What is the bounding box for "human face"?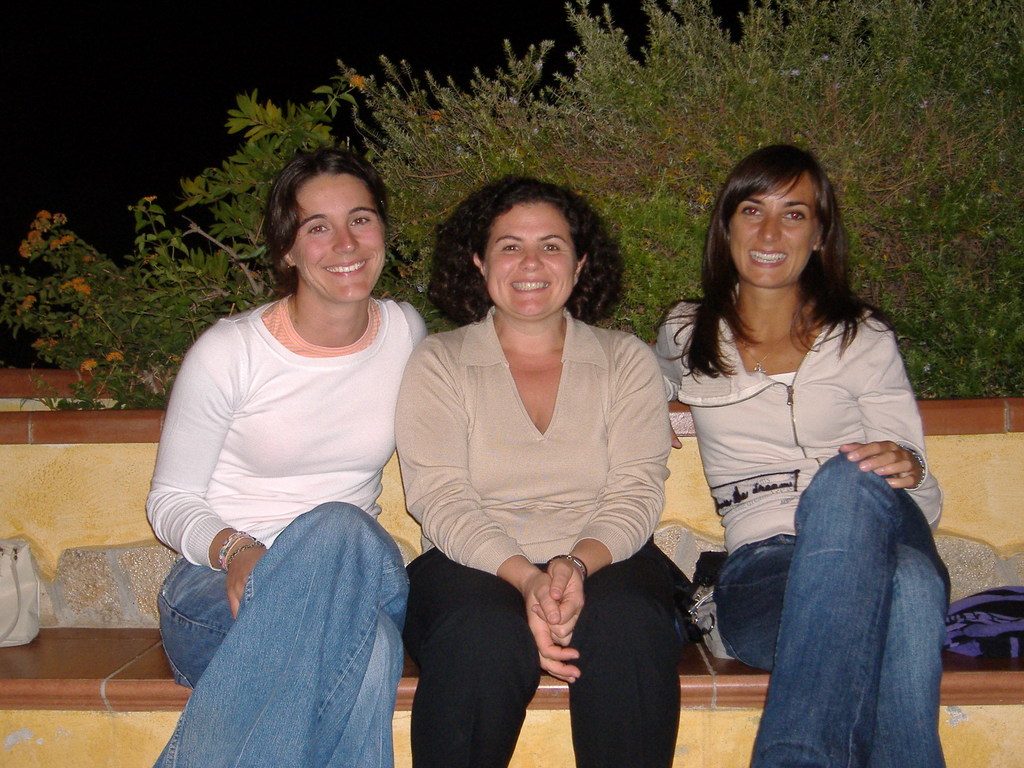
box(724, 172, 819, 288).
